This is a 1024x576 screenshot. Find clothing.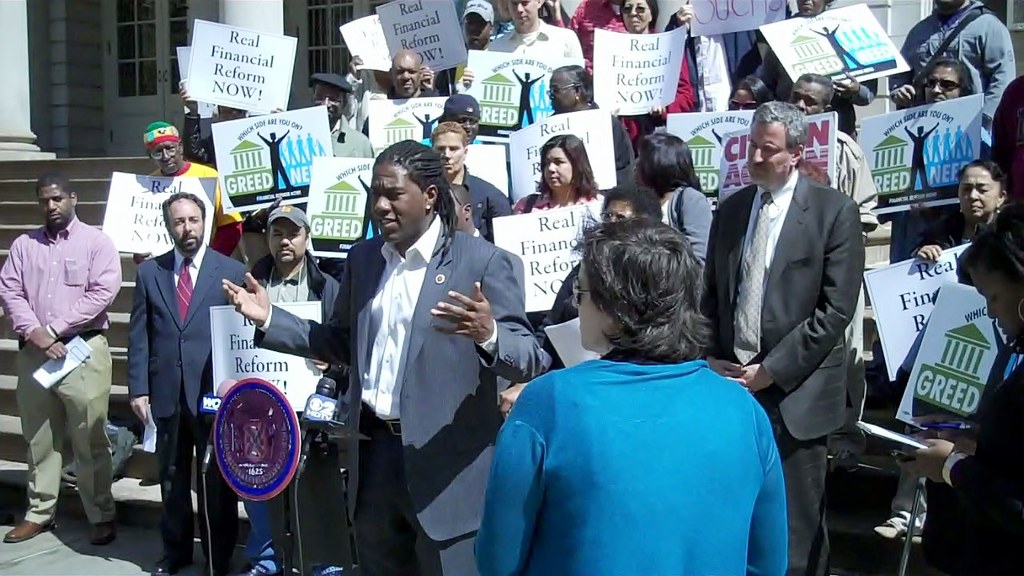
Bounding box: bbox(324, 117, 364, 161).
